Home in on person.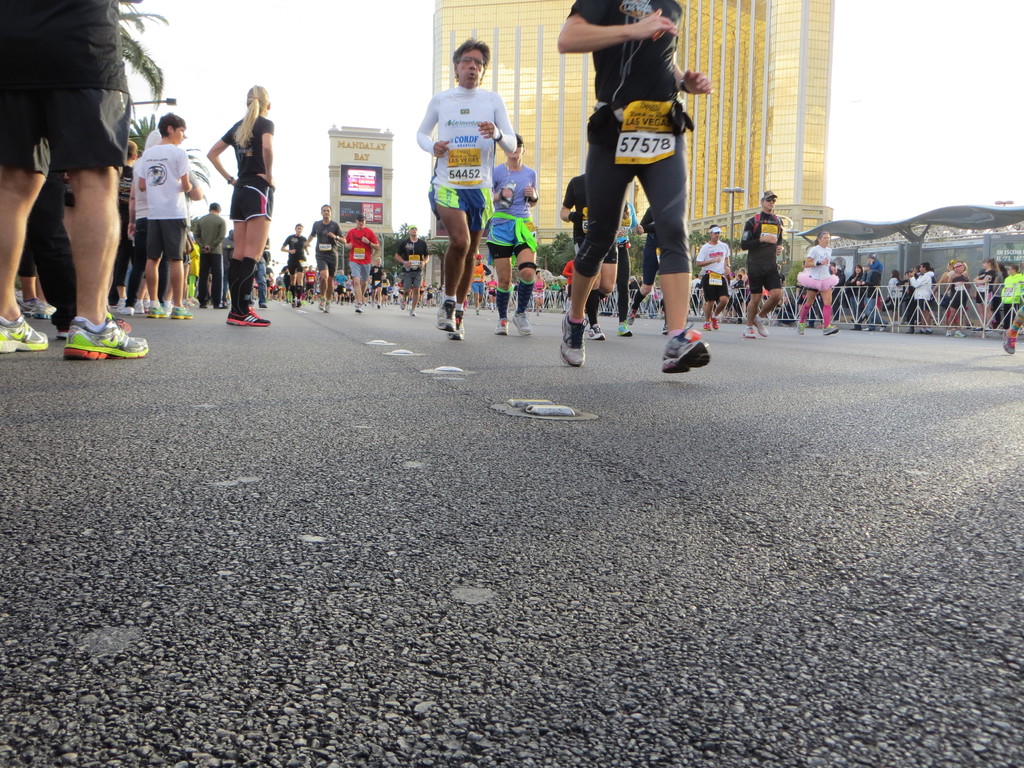
Homed in at 248 236 271 311.
